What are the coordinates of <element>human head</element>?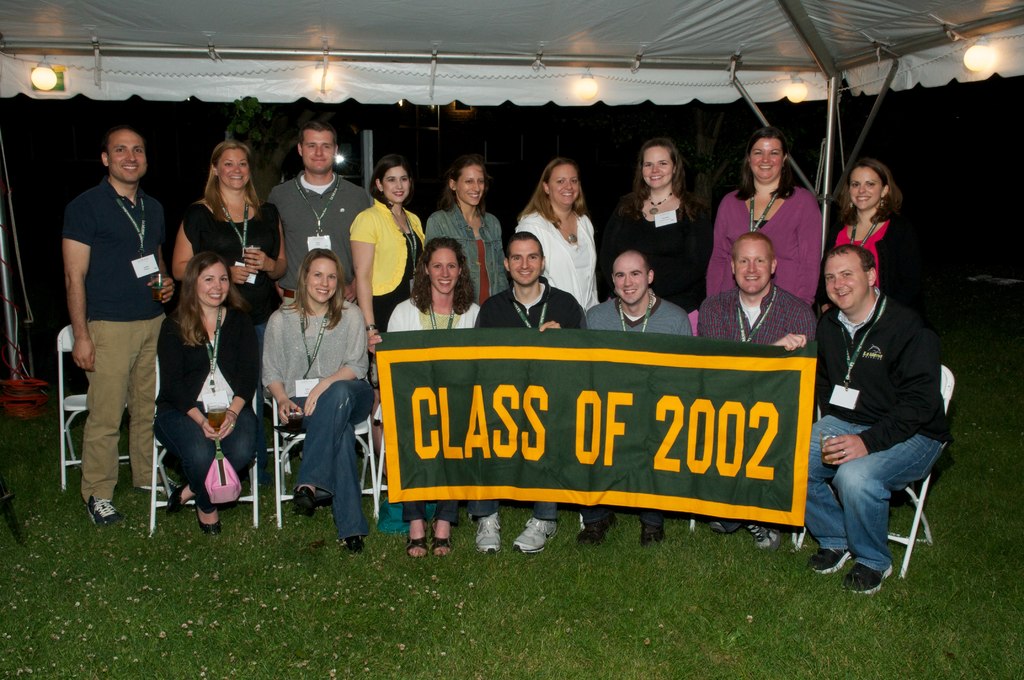
bbox=(101, 127, 151, 184).
